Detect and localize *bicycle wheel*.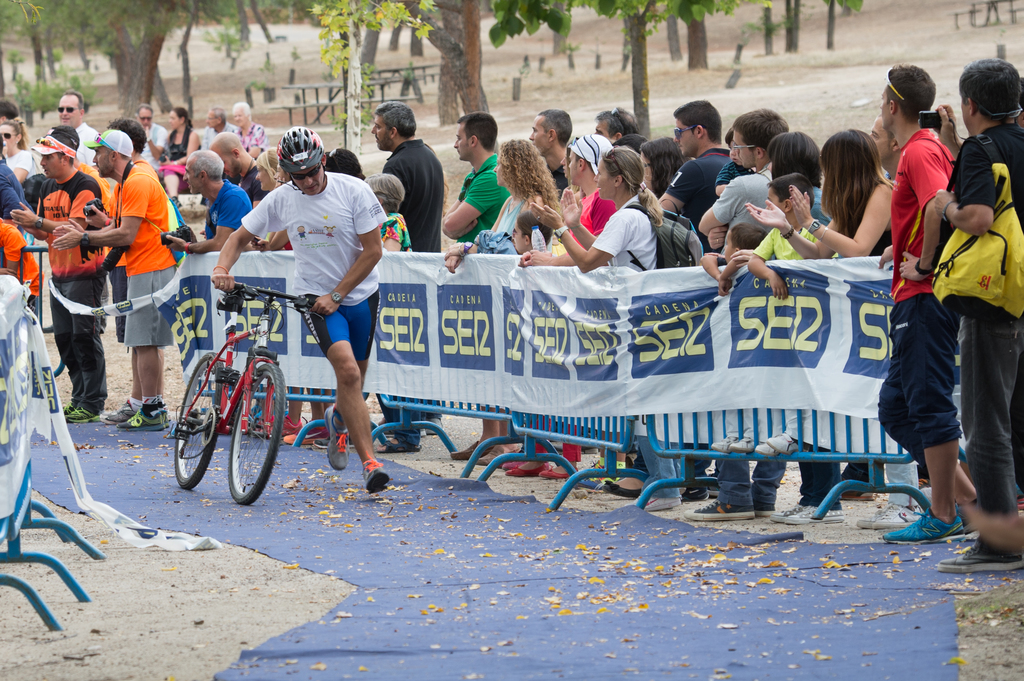
Localized at <box>229,357,287,506</box>.
